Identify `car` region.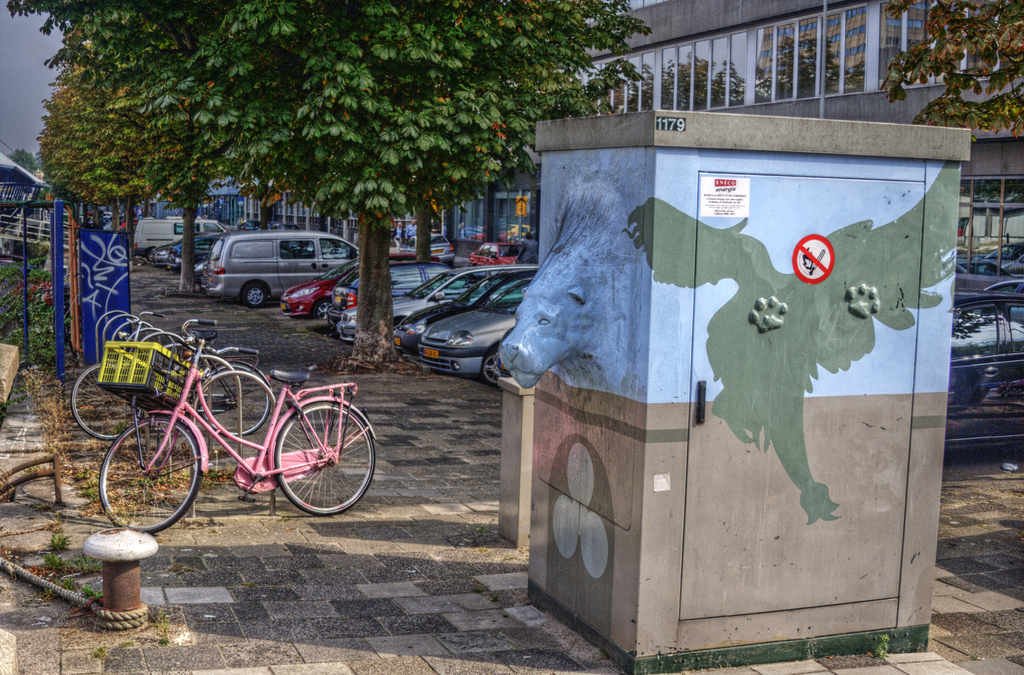
Region: (x1=946, y1=288, x2=1023, y2=448).
